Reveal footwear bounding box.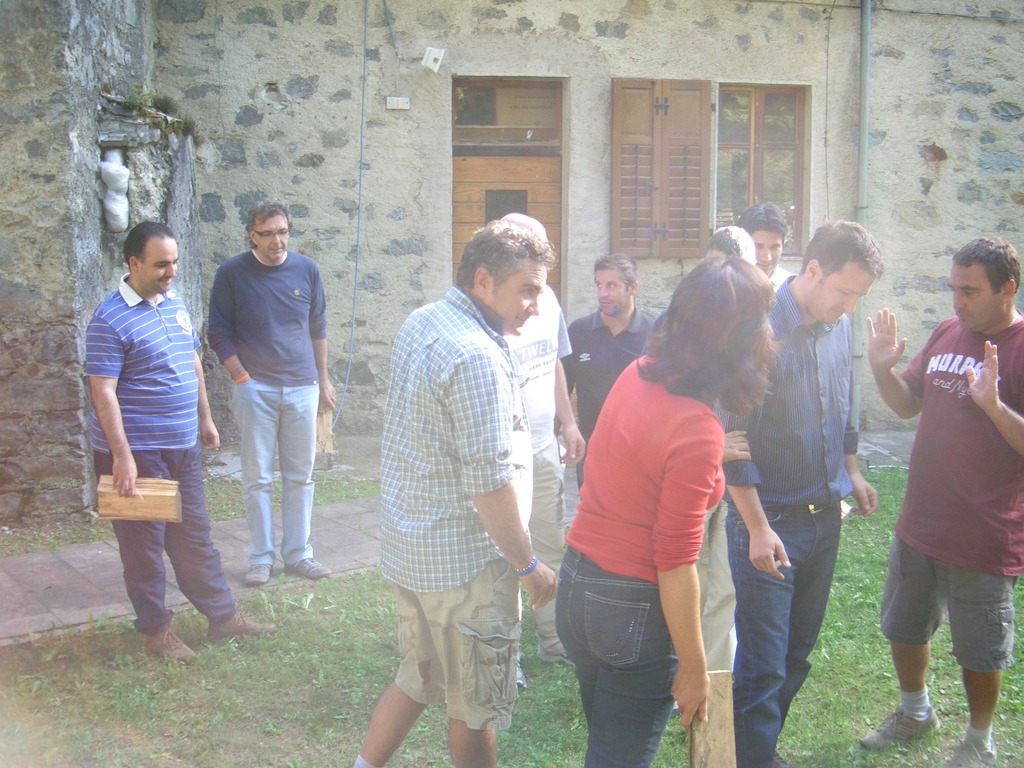
Revealed: 145/626/197/658.
